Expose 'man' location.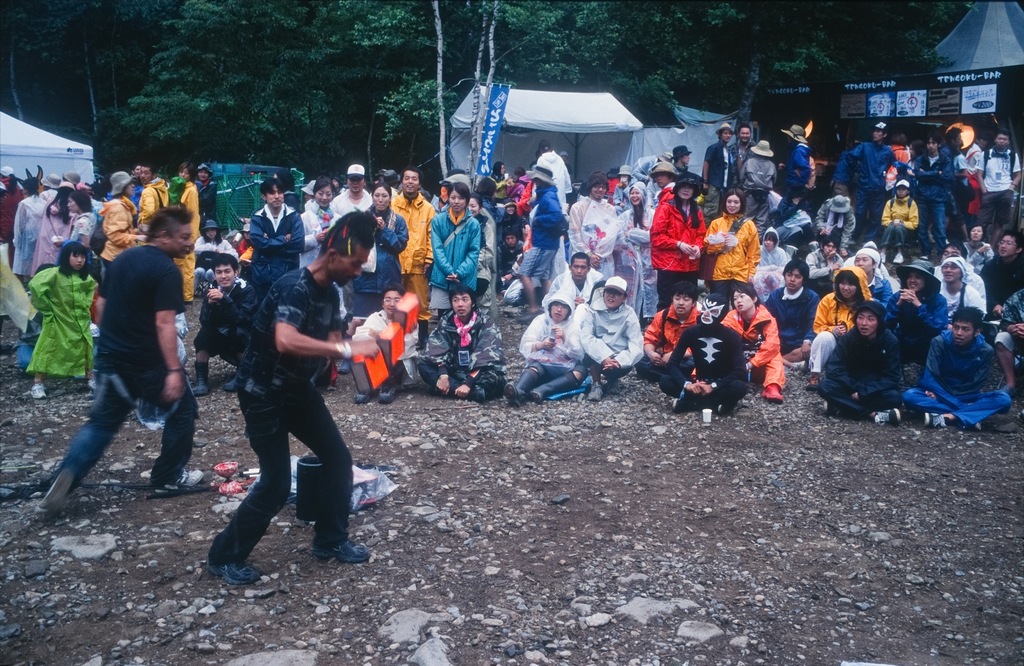
Exposed at bbox=(849, 122, 896, 245).
